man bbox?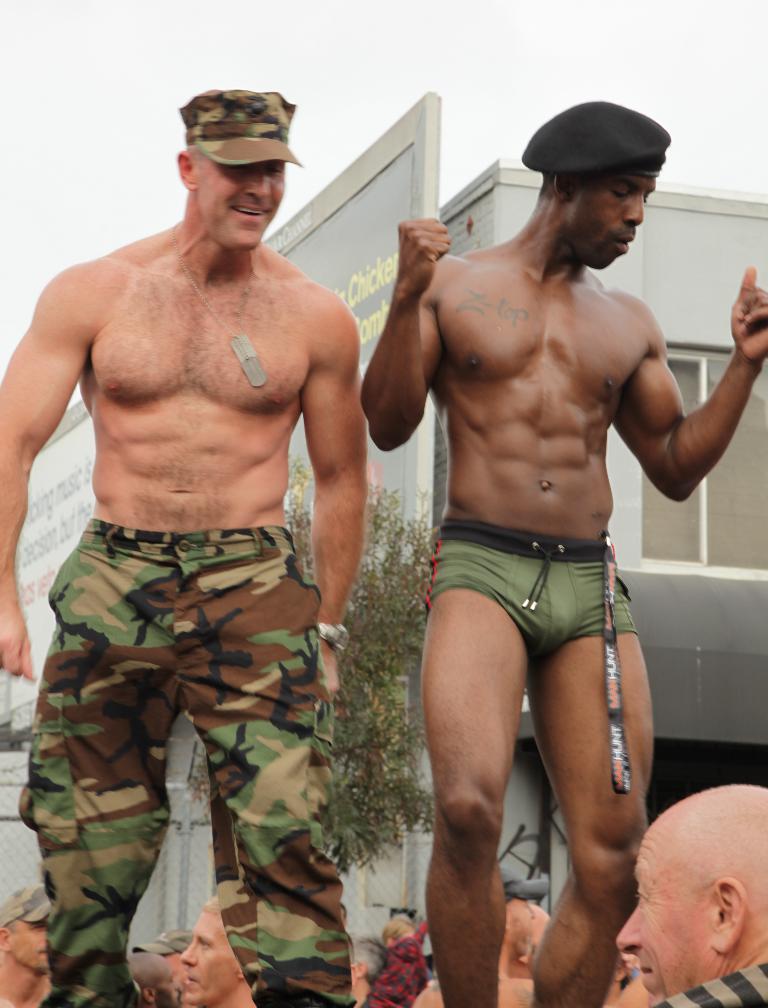
bbox=(25, 100, 391, 957)
